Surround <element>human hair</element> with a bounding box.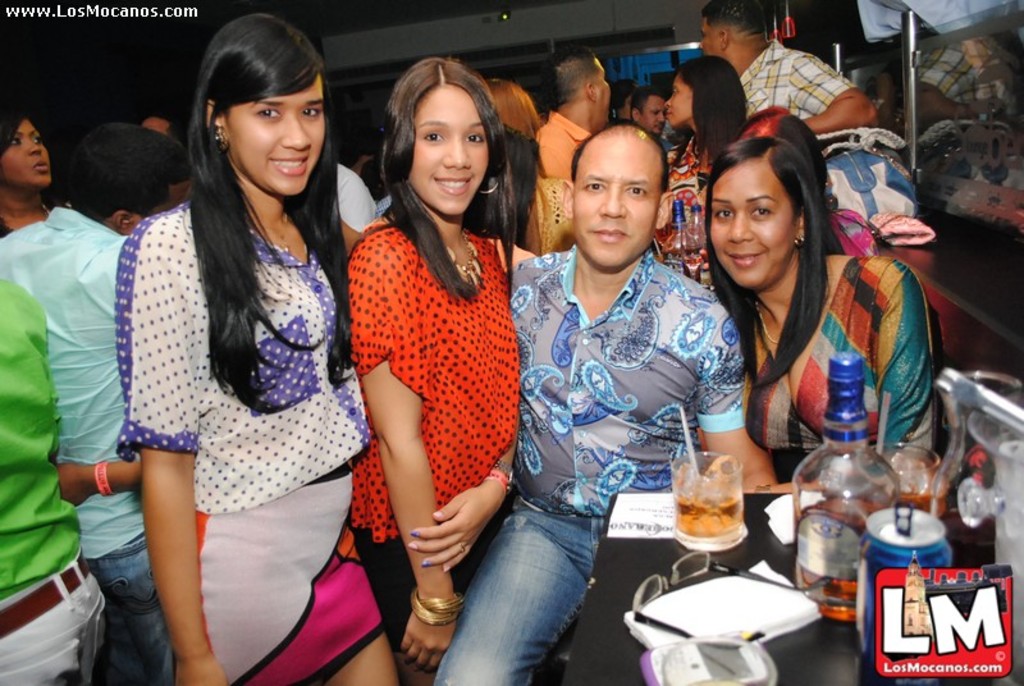
BBox(704, 134, 841, 394).
